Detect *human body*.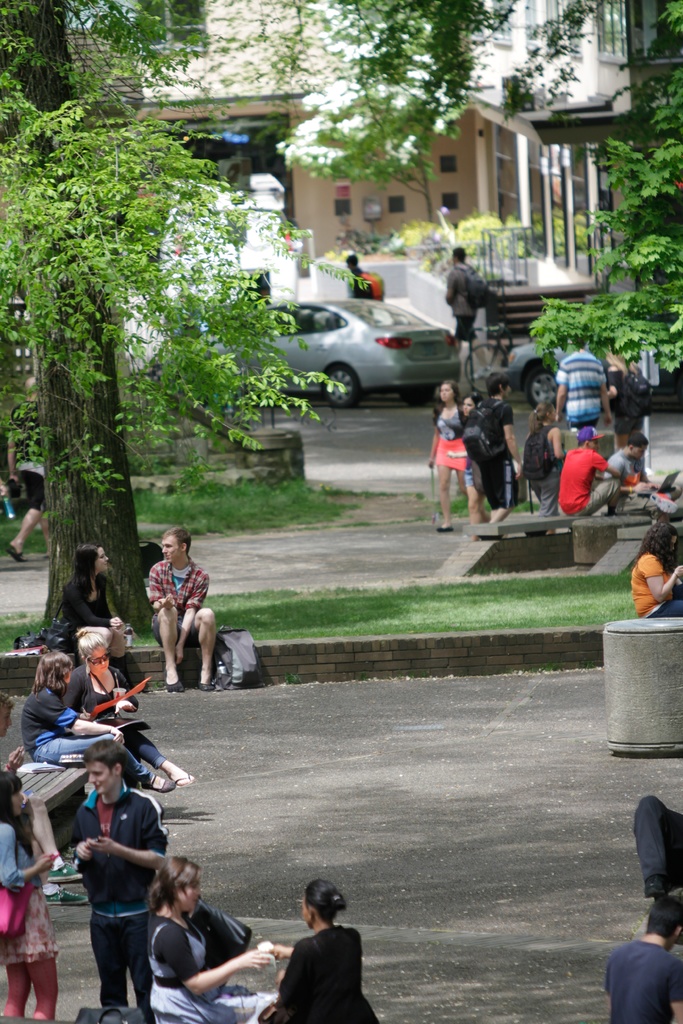
Detected at box=[629, 521, 682, 617].
